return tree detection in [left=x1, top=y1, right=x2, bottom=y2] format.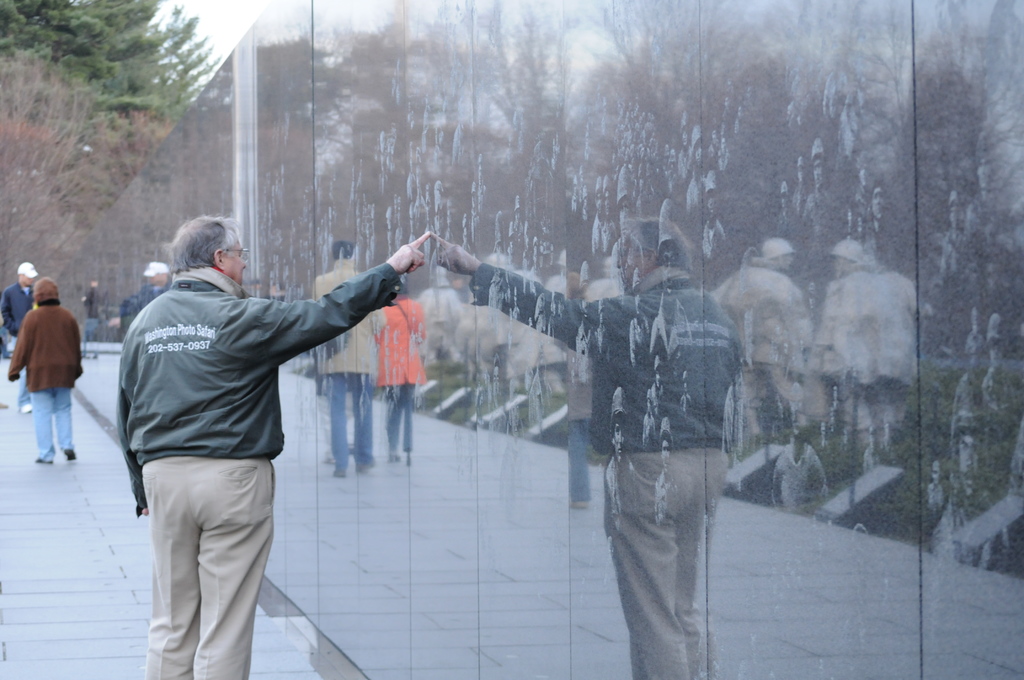
[left=0, top=65, right=100, bottom=294].
